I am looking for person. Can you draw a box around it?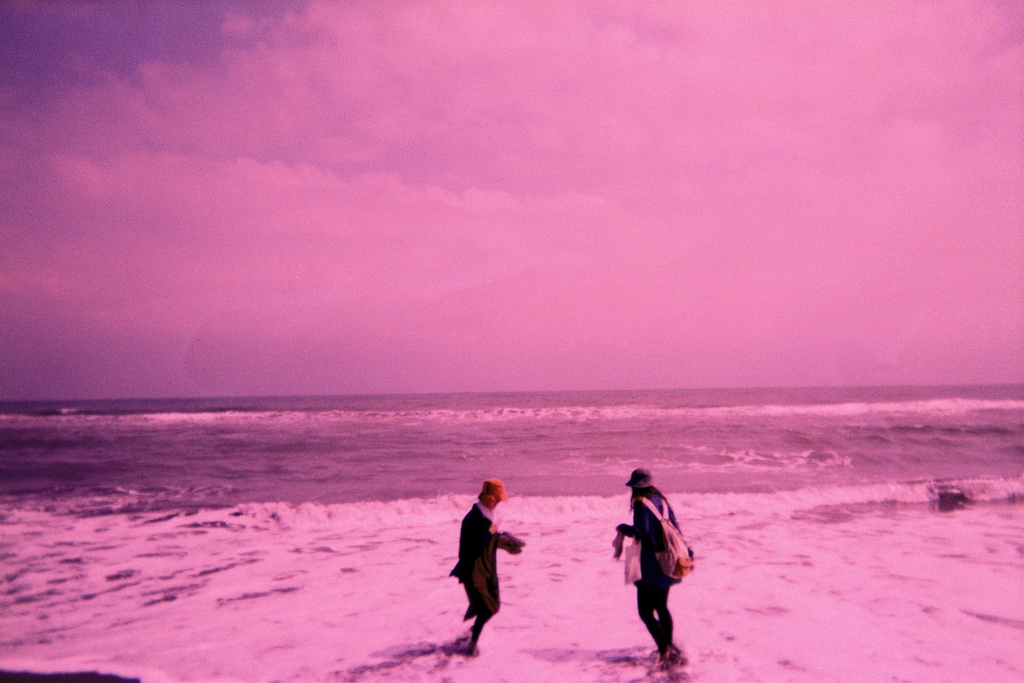
Sure, the bounding box is [left=614, top=470, right=693, bottom=662].
